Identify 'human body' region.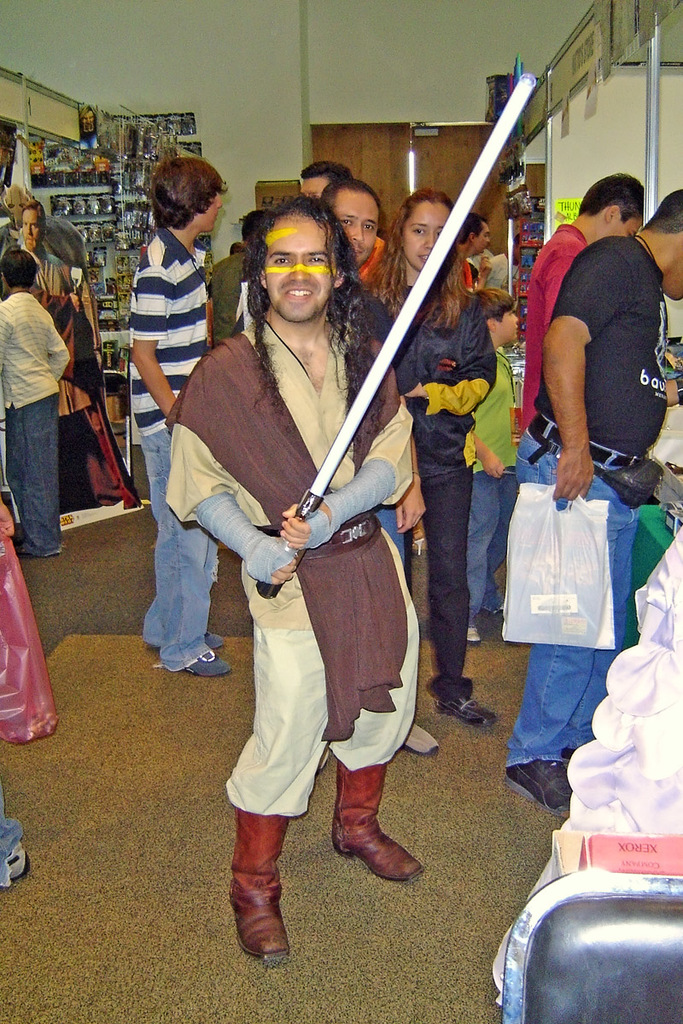
Region: 0 501 66 744.
